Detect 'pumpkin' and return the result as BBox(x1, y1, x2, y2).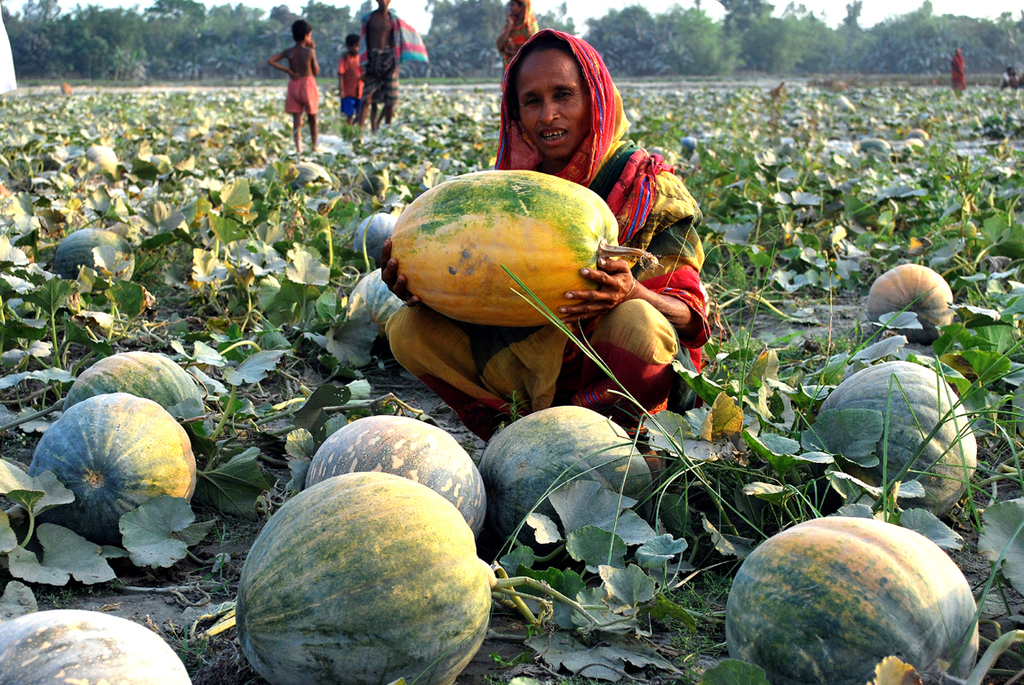
BBox(56, 345, 228, 436).
